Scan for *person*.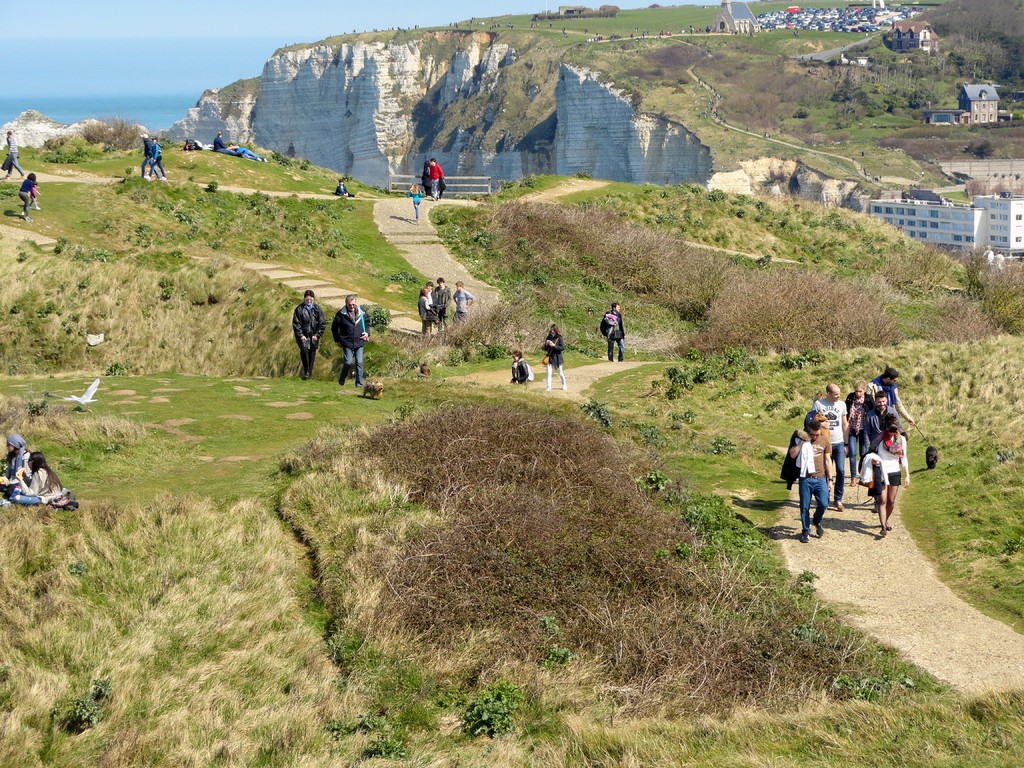
Scan result: region(215, 129, 240, 162).
